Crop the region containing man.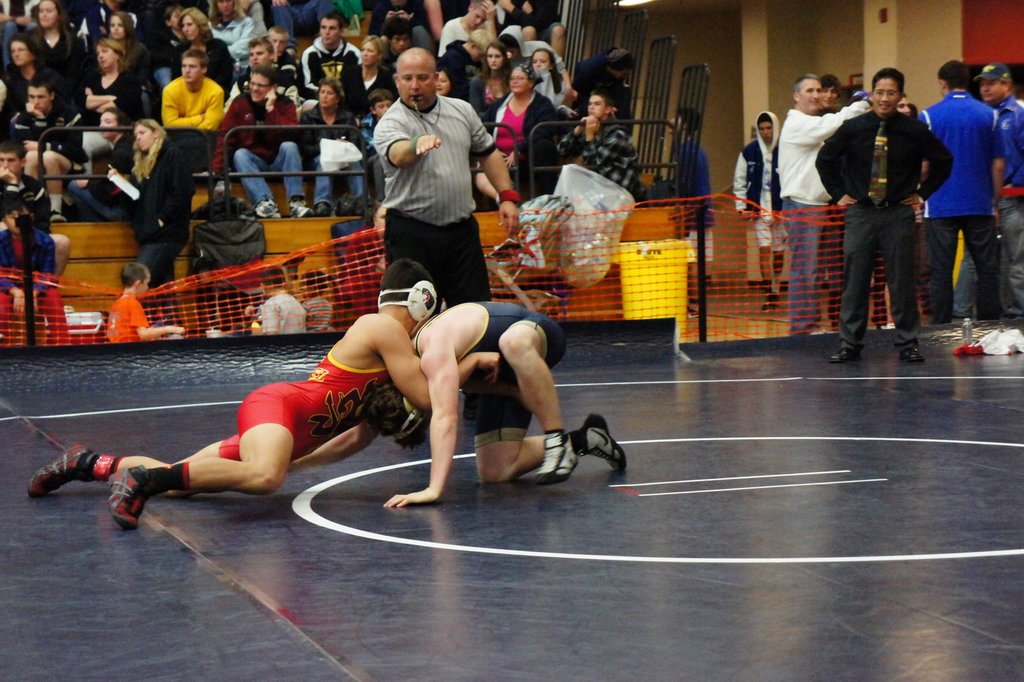
Crop region: (x1=0, y1=141, x2=56, y2=232).
